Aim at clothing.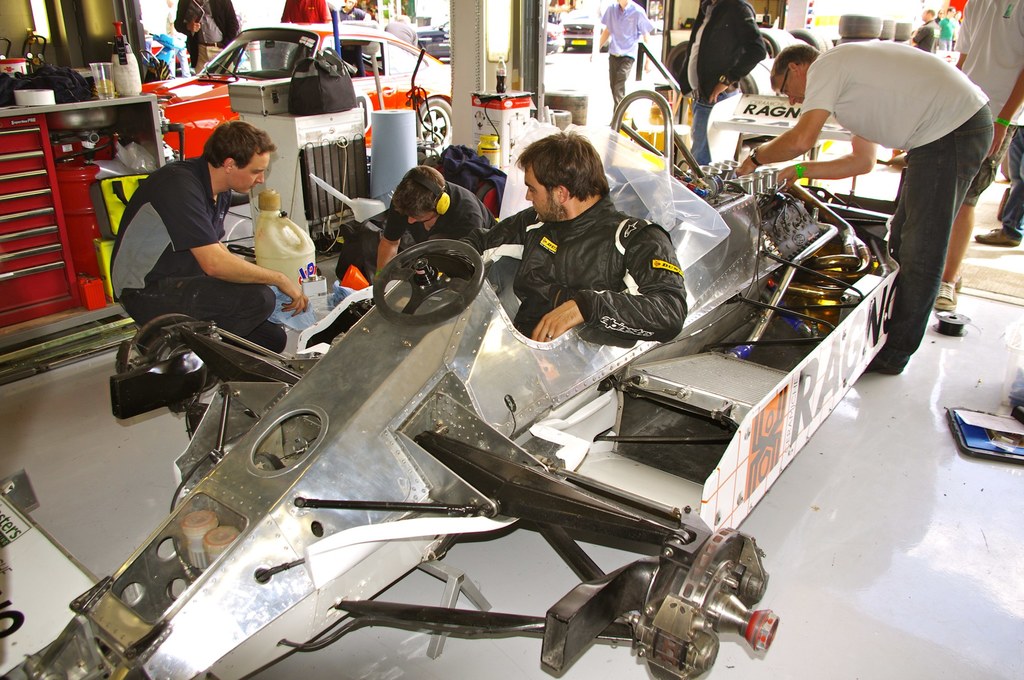
Aimed at crop(913, 19, 938, 56).
